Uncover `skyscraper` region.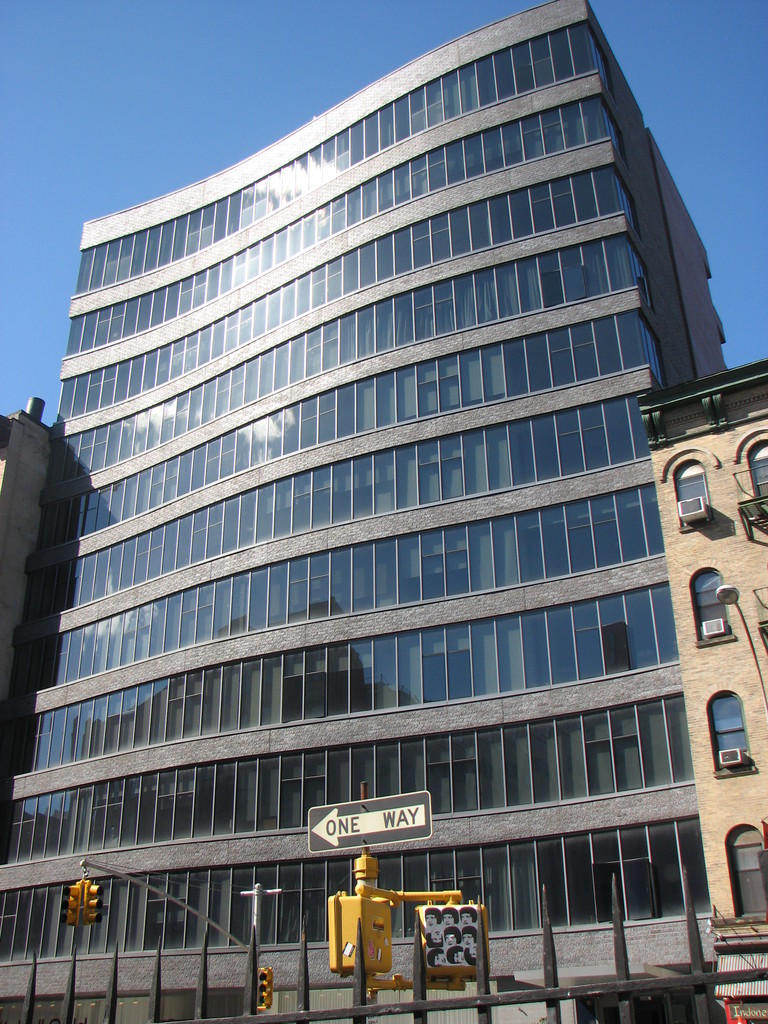
Uncovered: [x1=0, y1=2, x2=767, y2=1023].
